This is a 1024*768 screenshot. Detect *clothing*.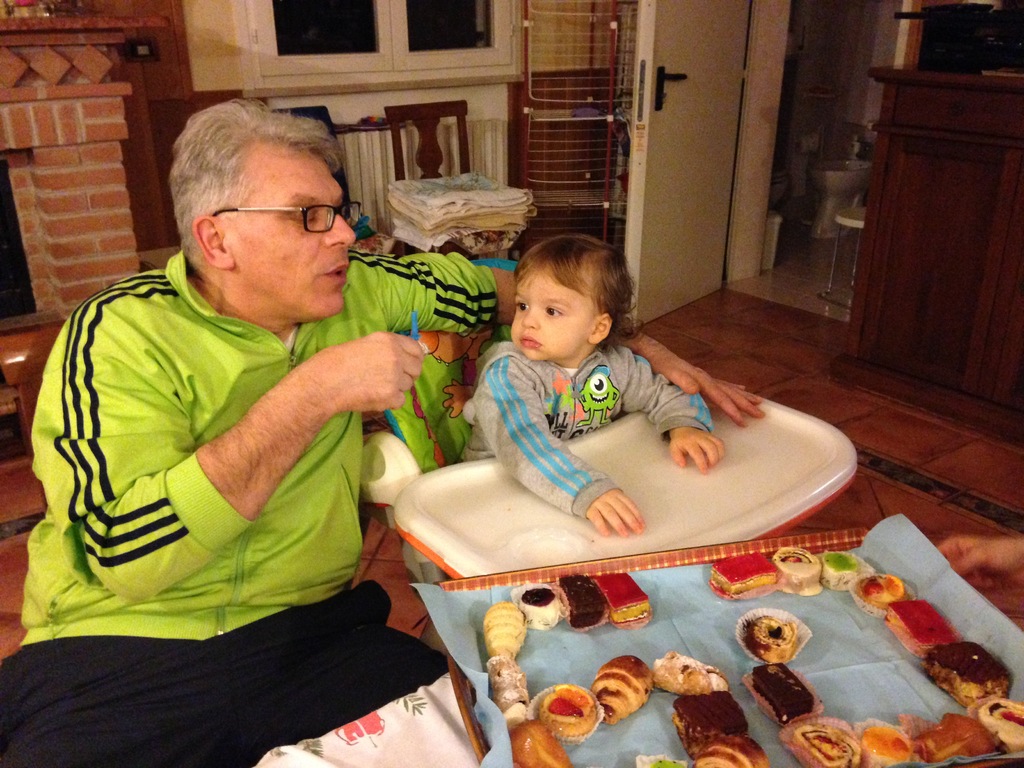
left=42, top=213, right=441, bottom=699.
